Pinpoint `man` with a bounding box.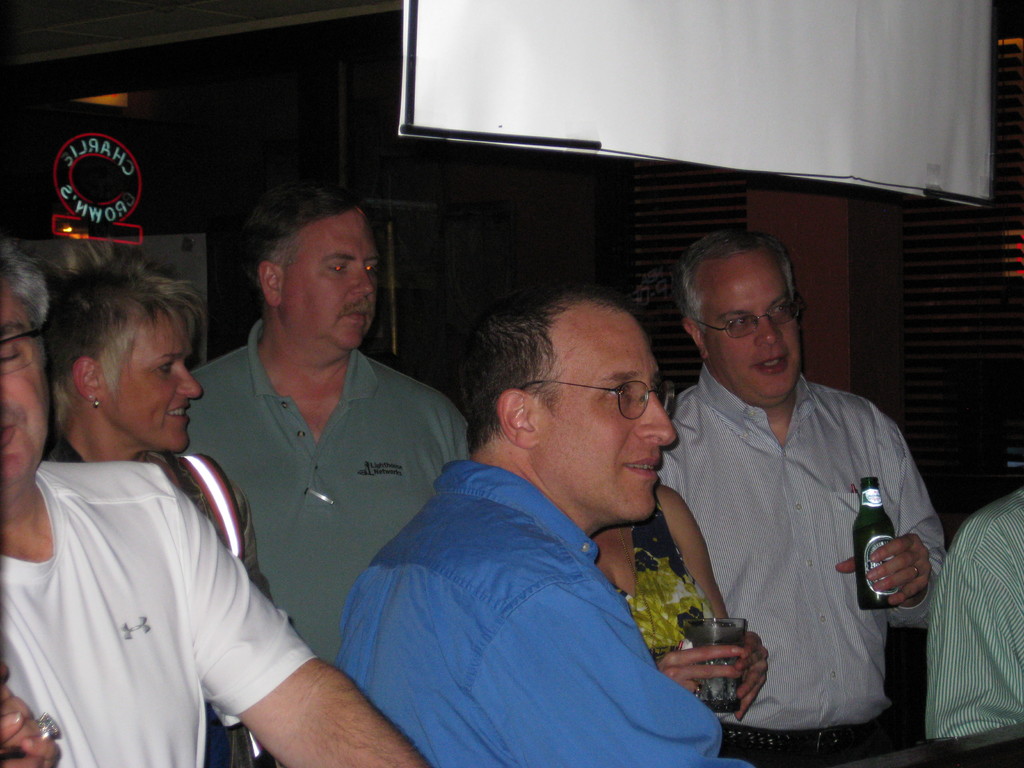
0, 233, 432, 767.
